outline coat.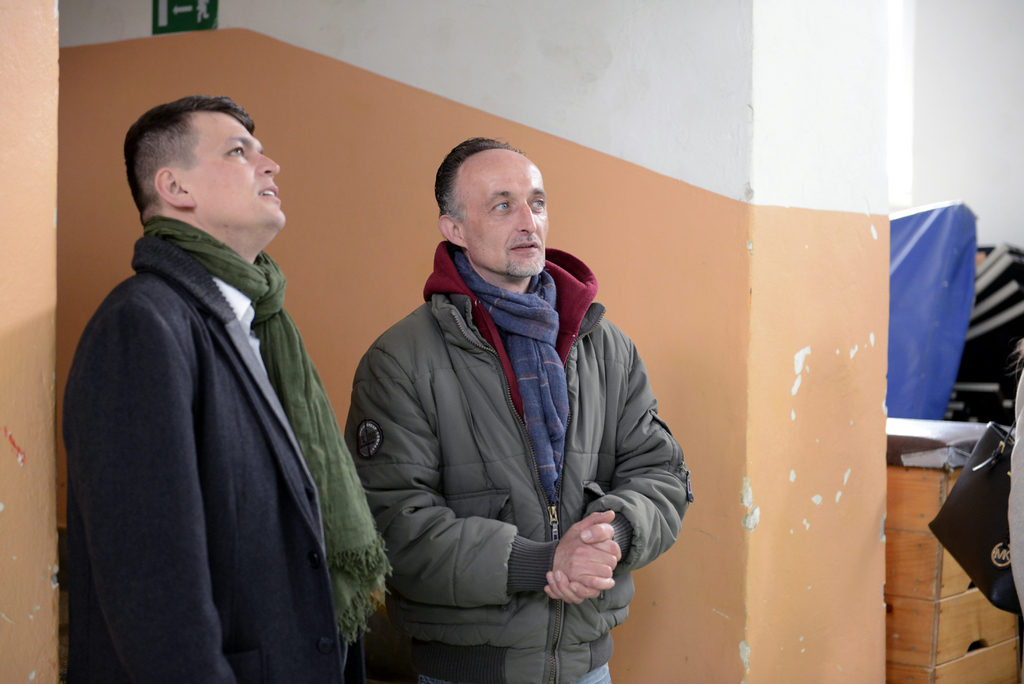
Outline: 77:118:366:683.
